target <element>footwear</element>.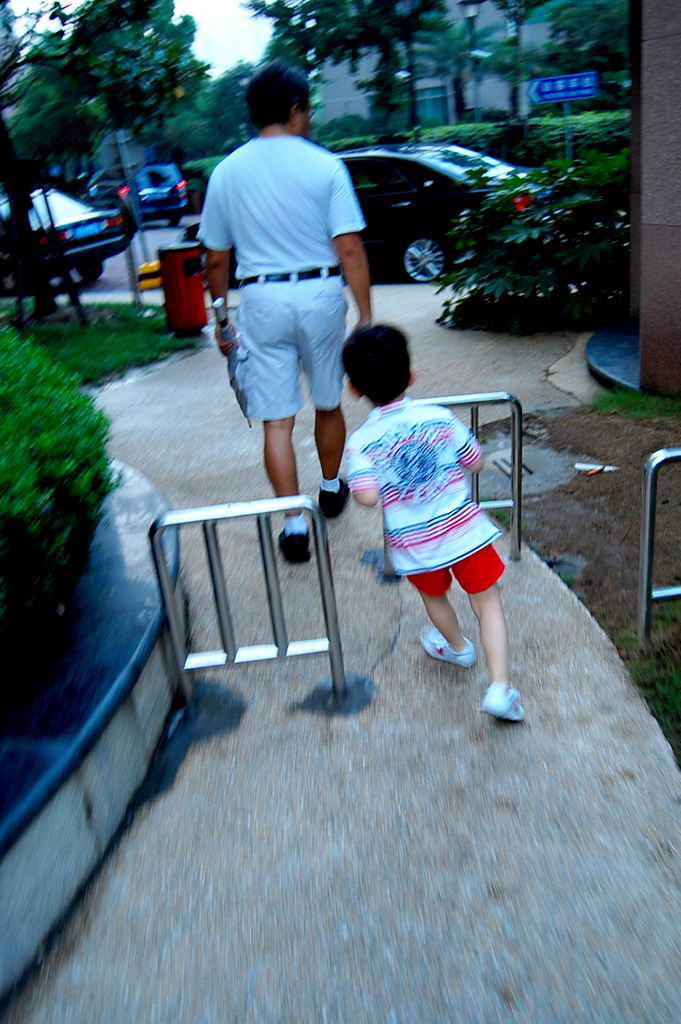
Target region: [left=415, top=624, right=478, bottom=665].
